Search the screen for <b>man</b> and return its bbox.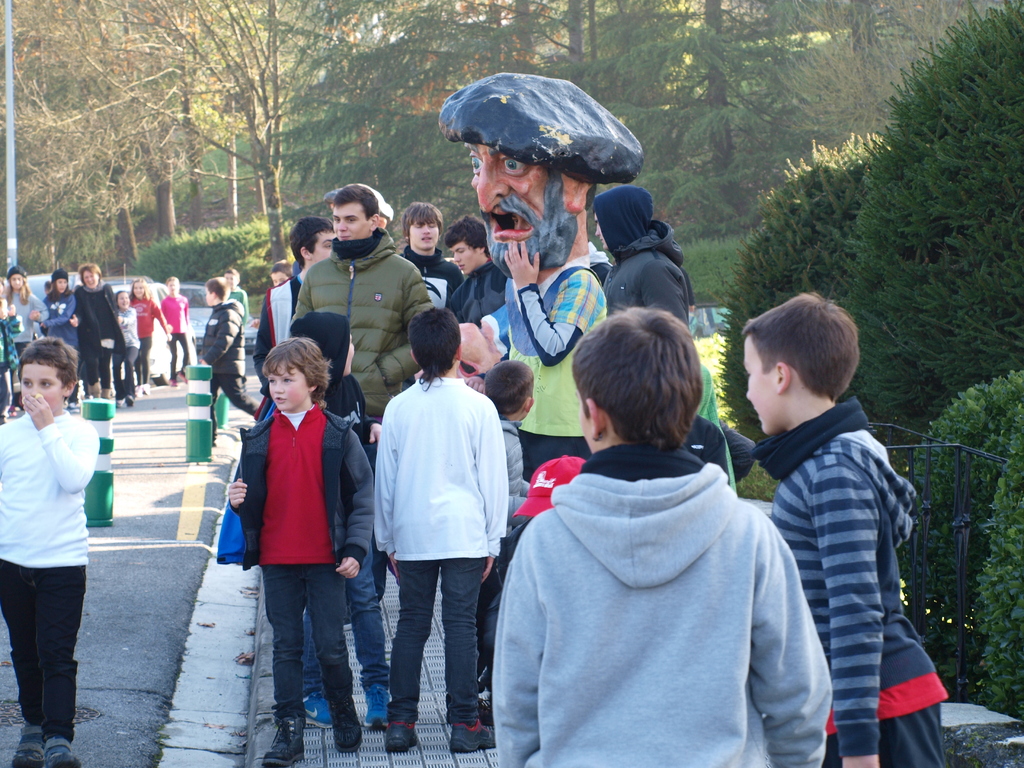
Found: {"left": 252, "top": 216, "right": 346, "bottom": 632}.
